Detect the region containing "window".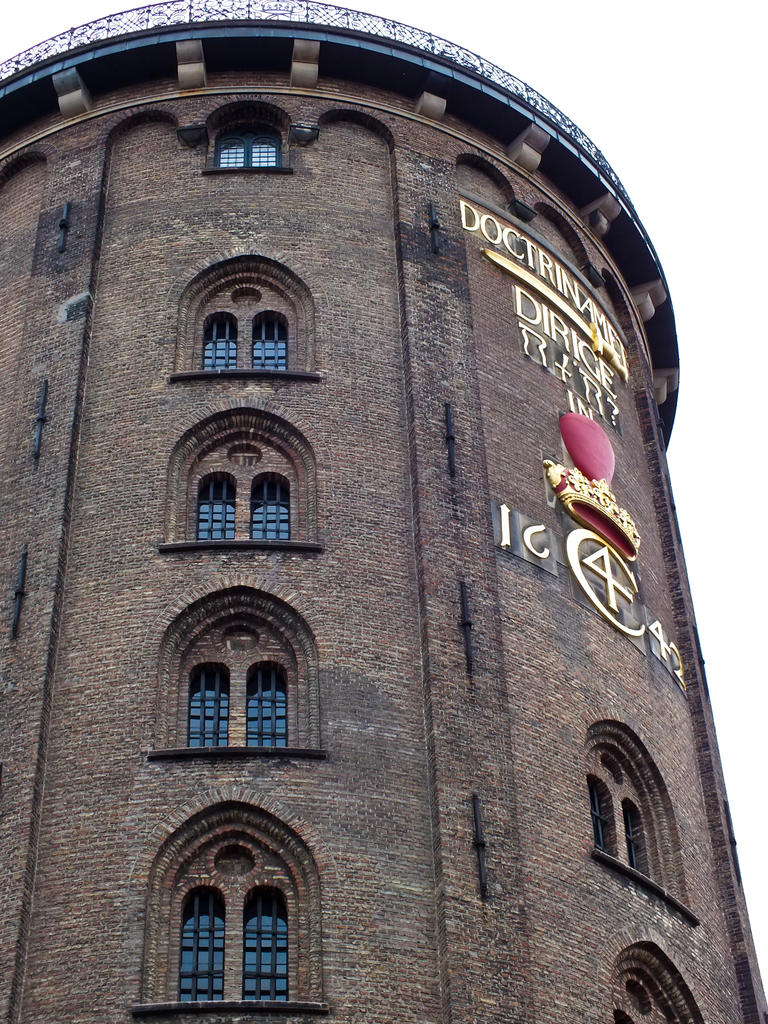
x1=586 y1=710 x2=701 y2=923.
